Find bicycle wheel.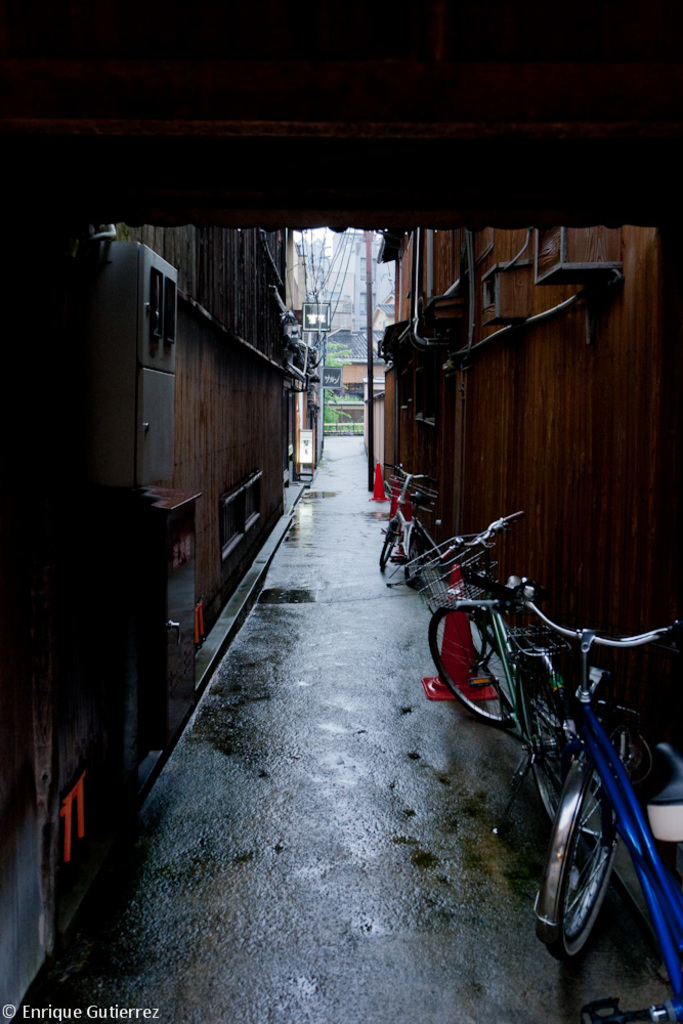
x1=426 y1=599 x2=525 y2=730.
